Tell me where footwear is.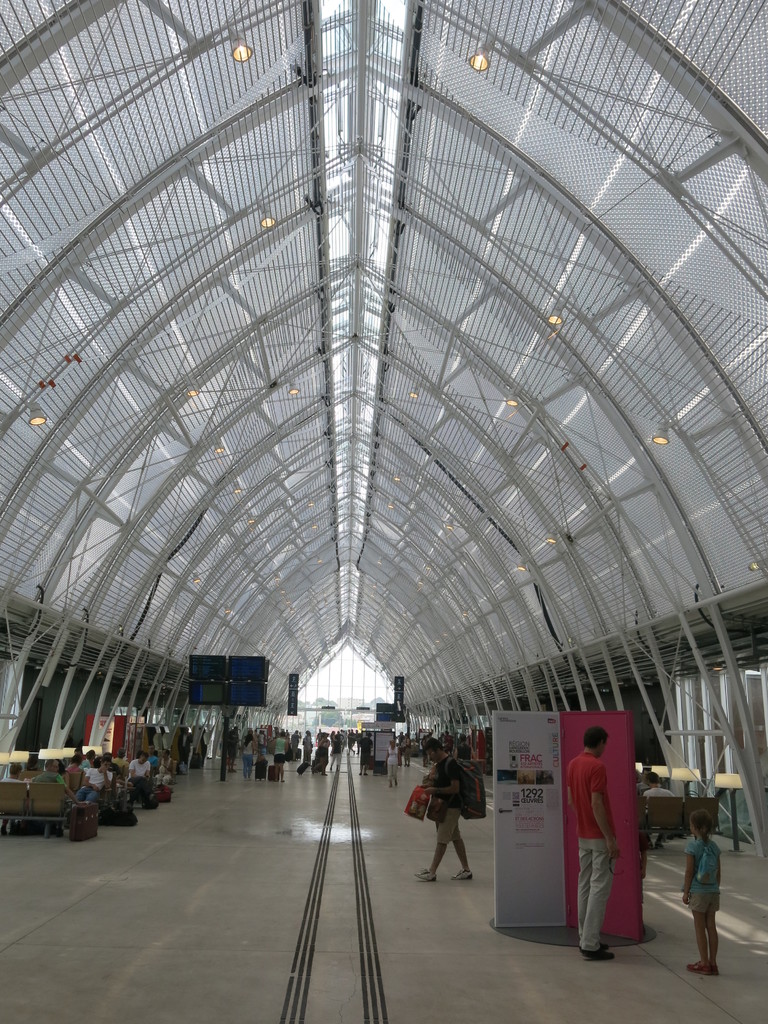
footwear is at rect(358, 753, 359, 755).
